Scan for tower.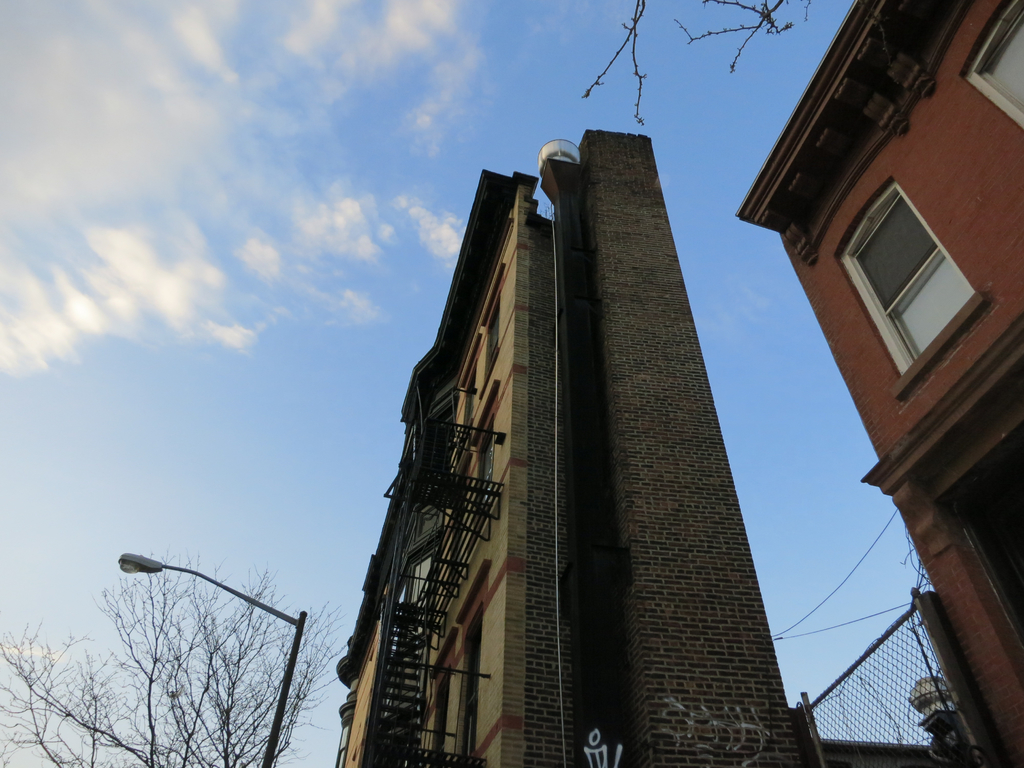
Scan result: crop(331, 125, 774, 767).
